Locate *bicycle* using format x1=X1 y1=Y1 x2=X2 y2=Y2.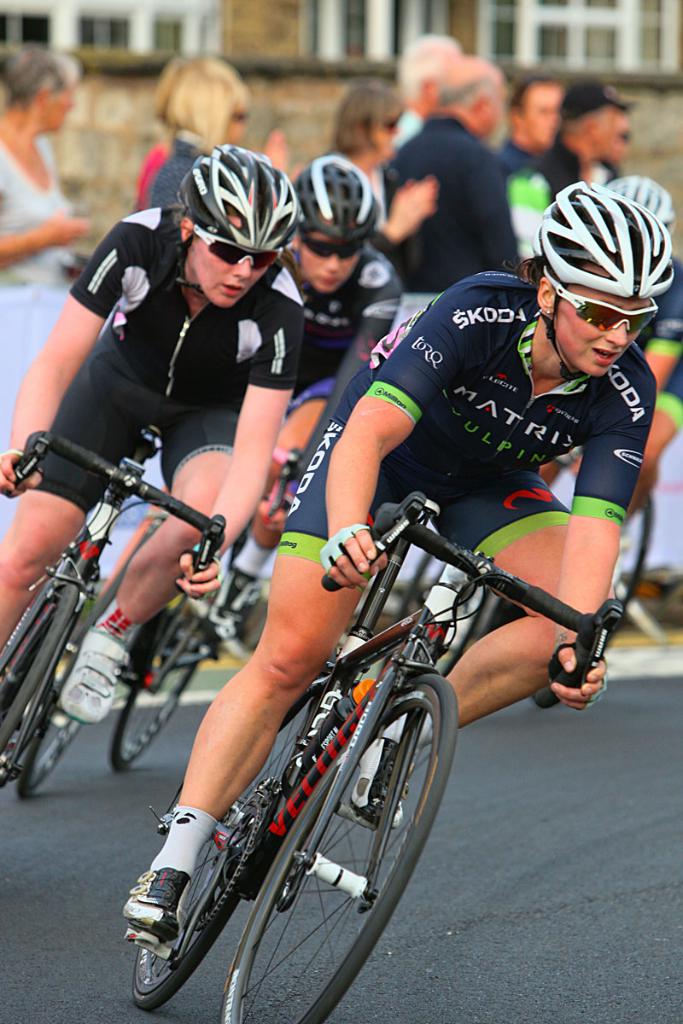
x1=0 y1=421 x2=229 y2=788.
